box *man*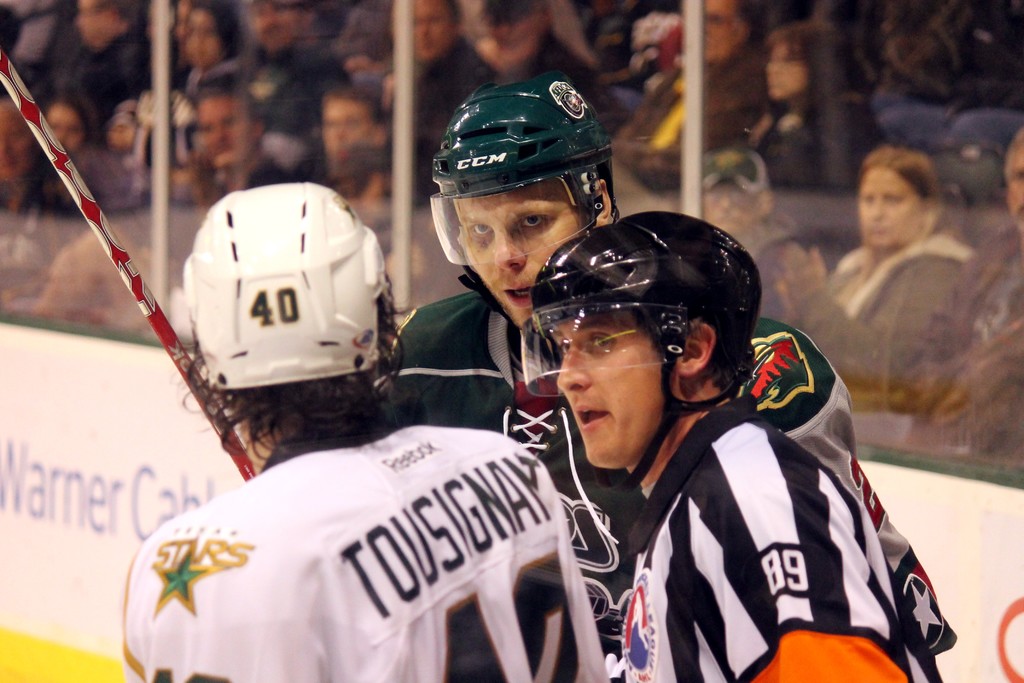
320, 84, 392, 172
